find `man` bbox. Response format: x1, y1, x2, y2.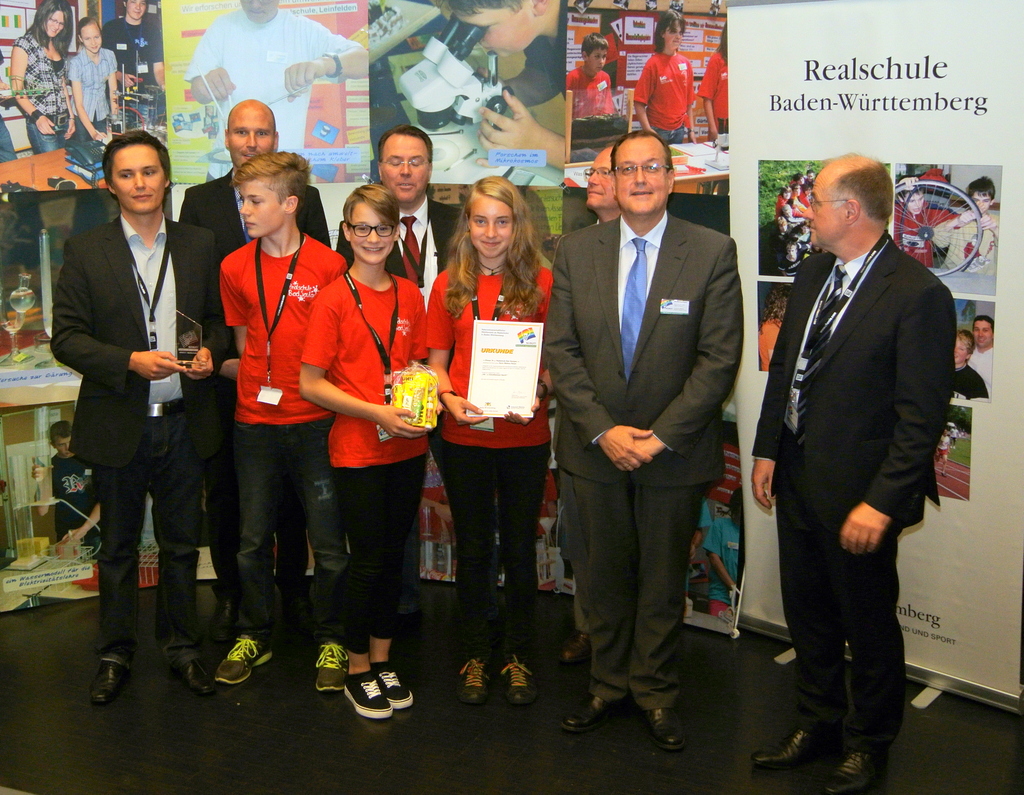
33, 428, 104, 558.
